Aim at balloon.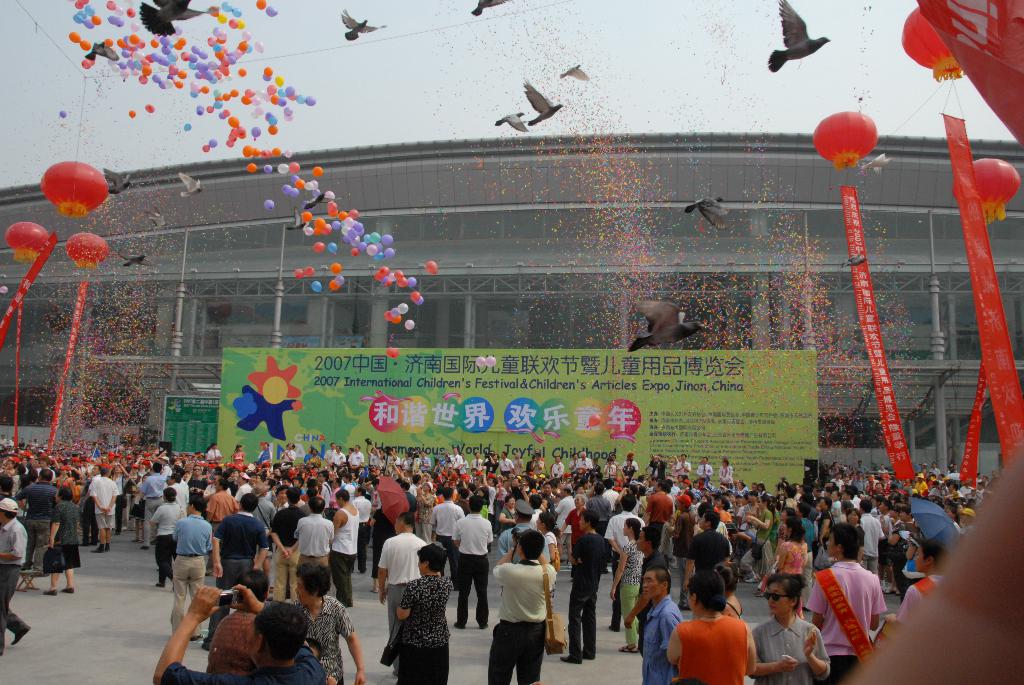
Aimed at Rect(303, 265, 316, 277).
